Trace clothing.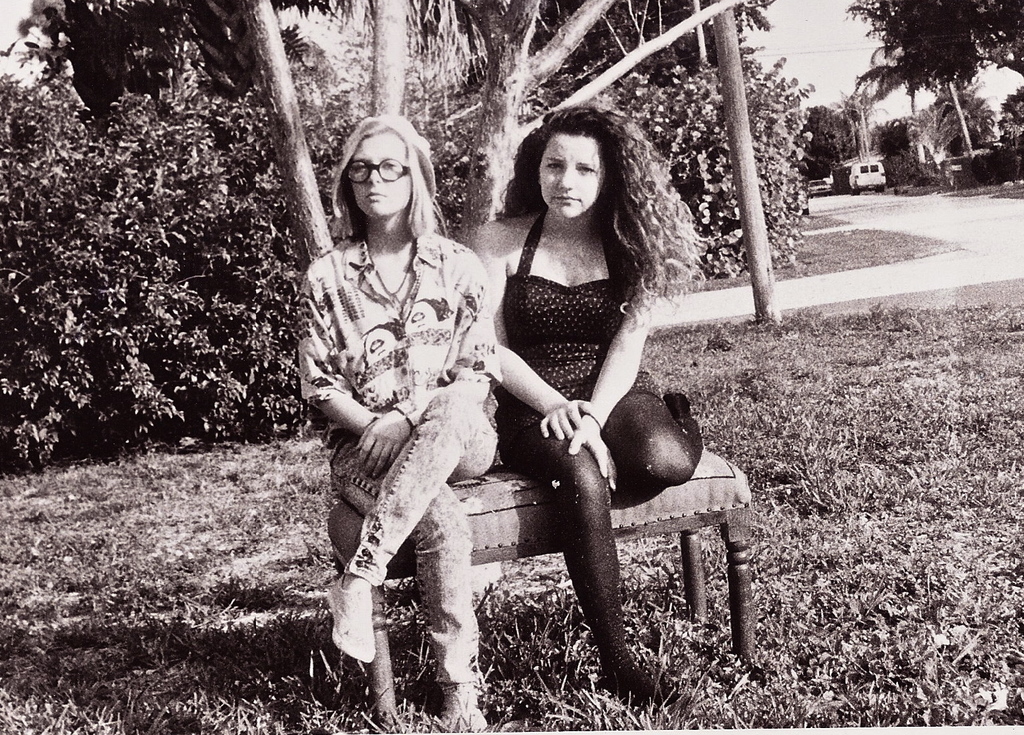
Traced to crop(303, 152, 530, 661).
